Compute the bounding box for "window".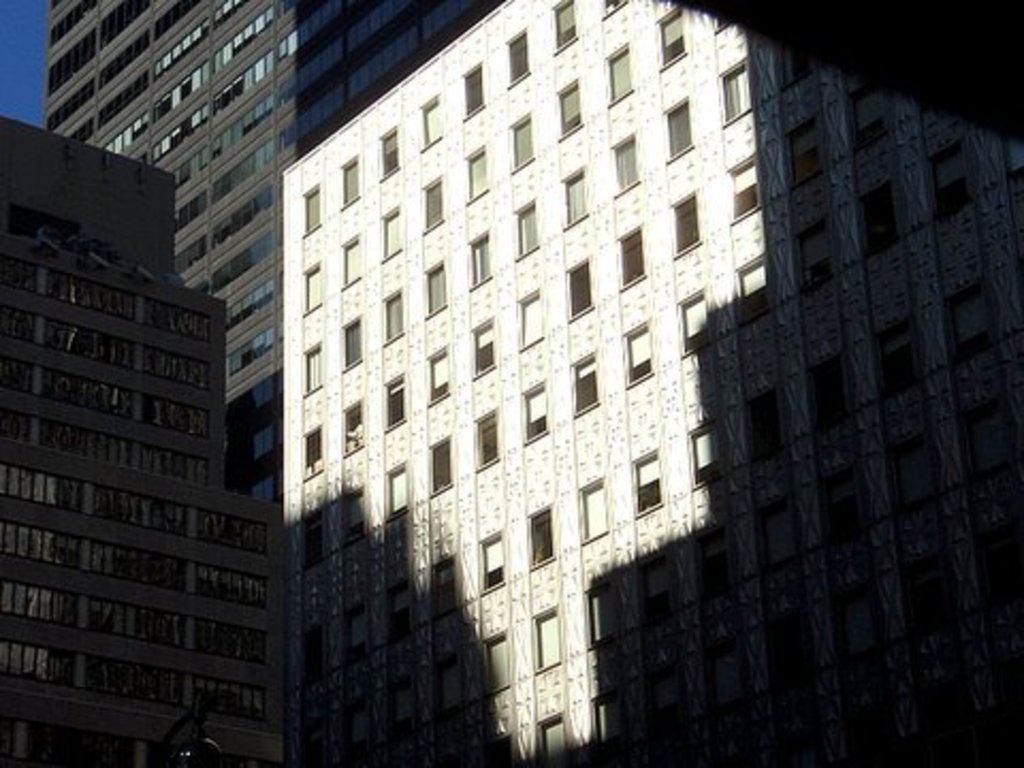
box=[380, 378, 401, 433].
